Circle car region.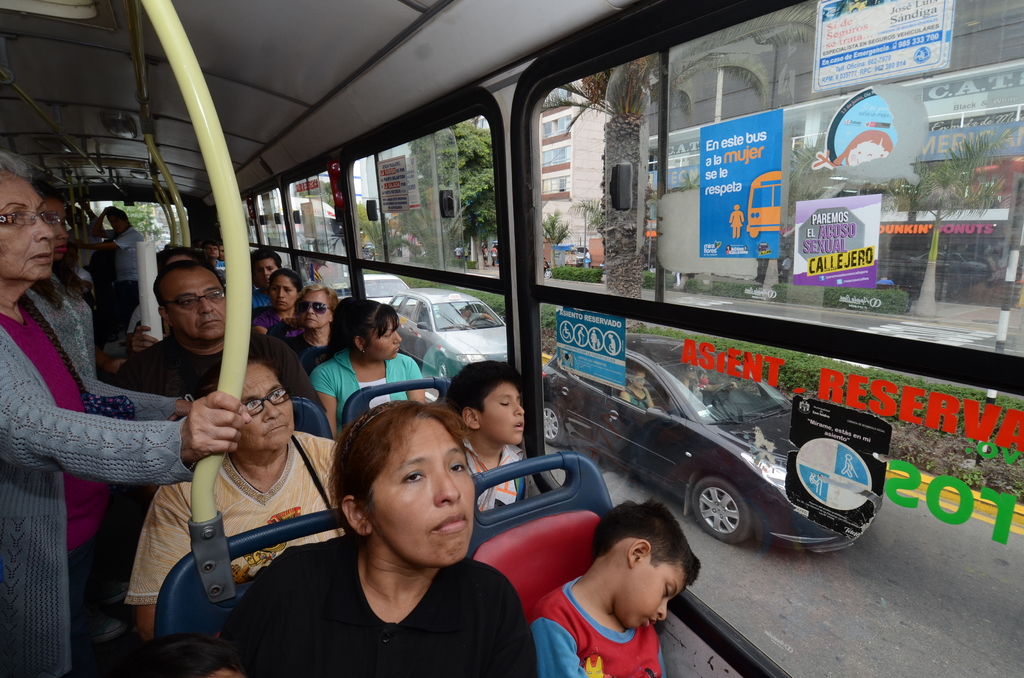
Region: [left=328, top=274, right=404, bottom=309].
